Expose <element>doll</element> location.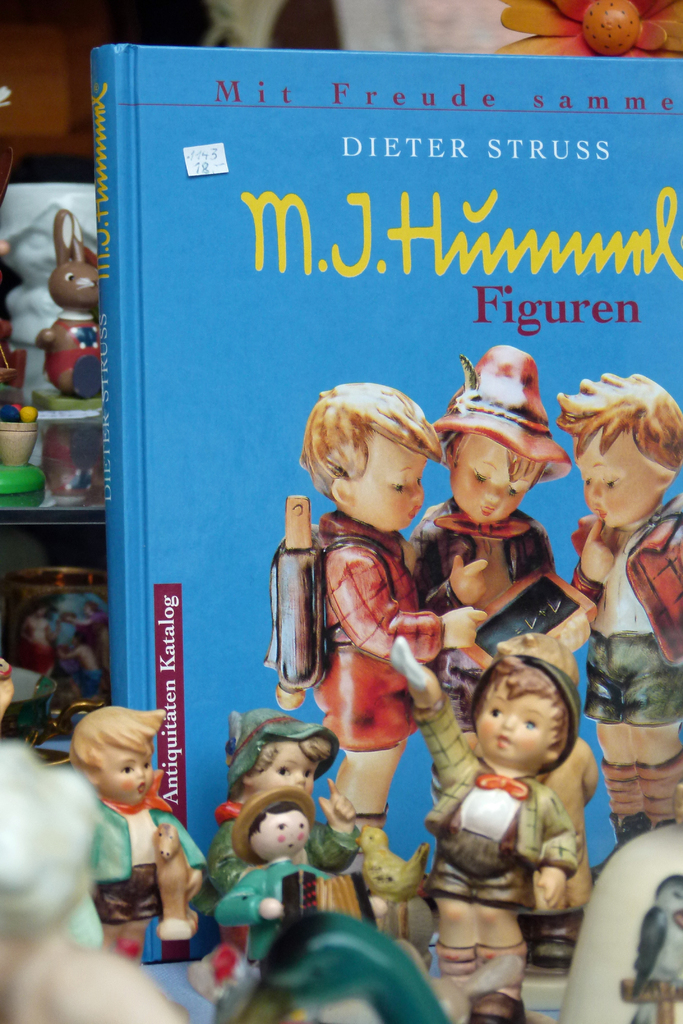
Exposed at 558/371/682/851.
